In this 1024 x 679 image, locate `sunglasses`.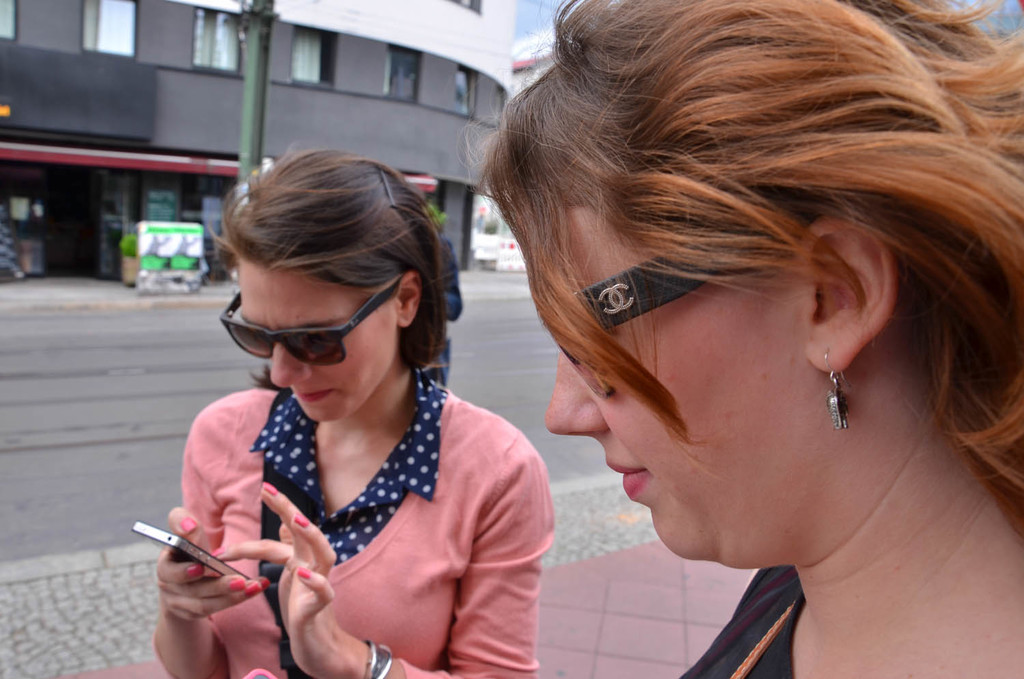
Bounding box: 550,242,767,405.
